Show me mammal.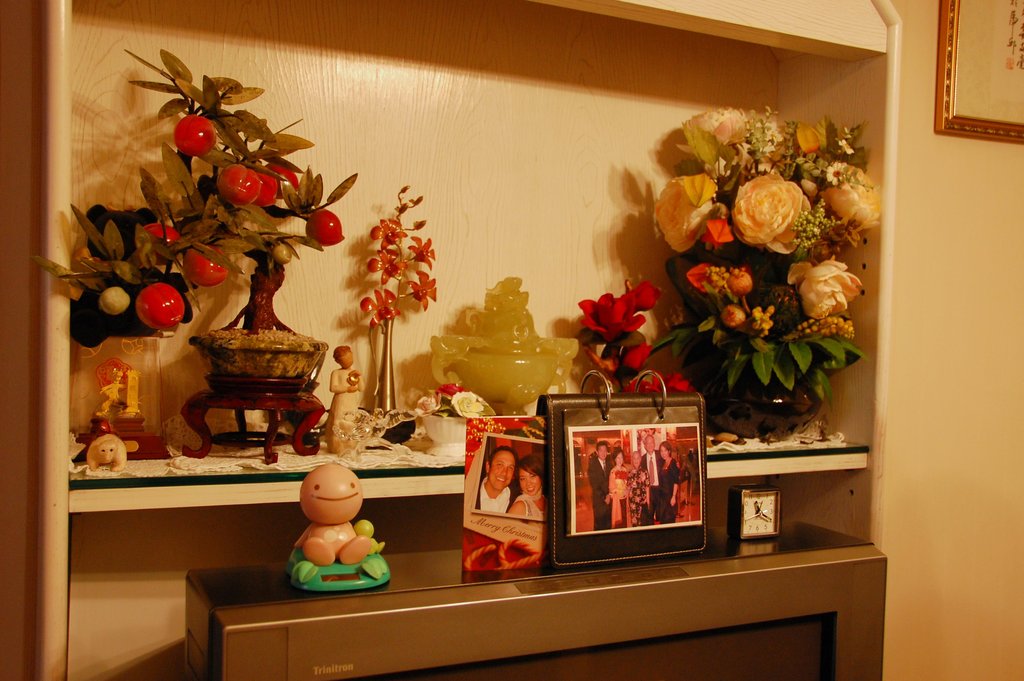
mammal is here: region(295, 461, 369, 564).
